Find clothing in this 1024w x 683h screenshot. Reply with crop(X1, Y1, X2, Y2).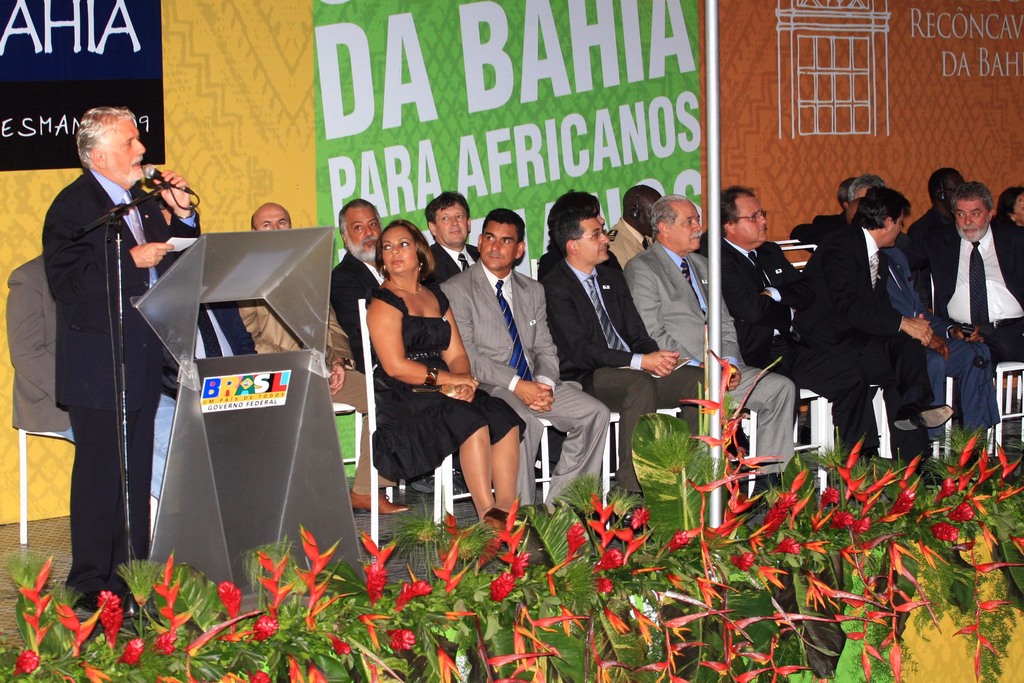
crop(885, 250, 1009, 440).
